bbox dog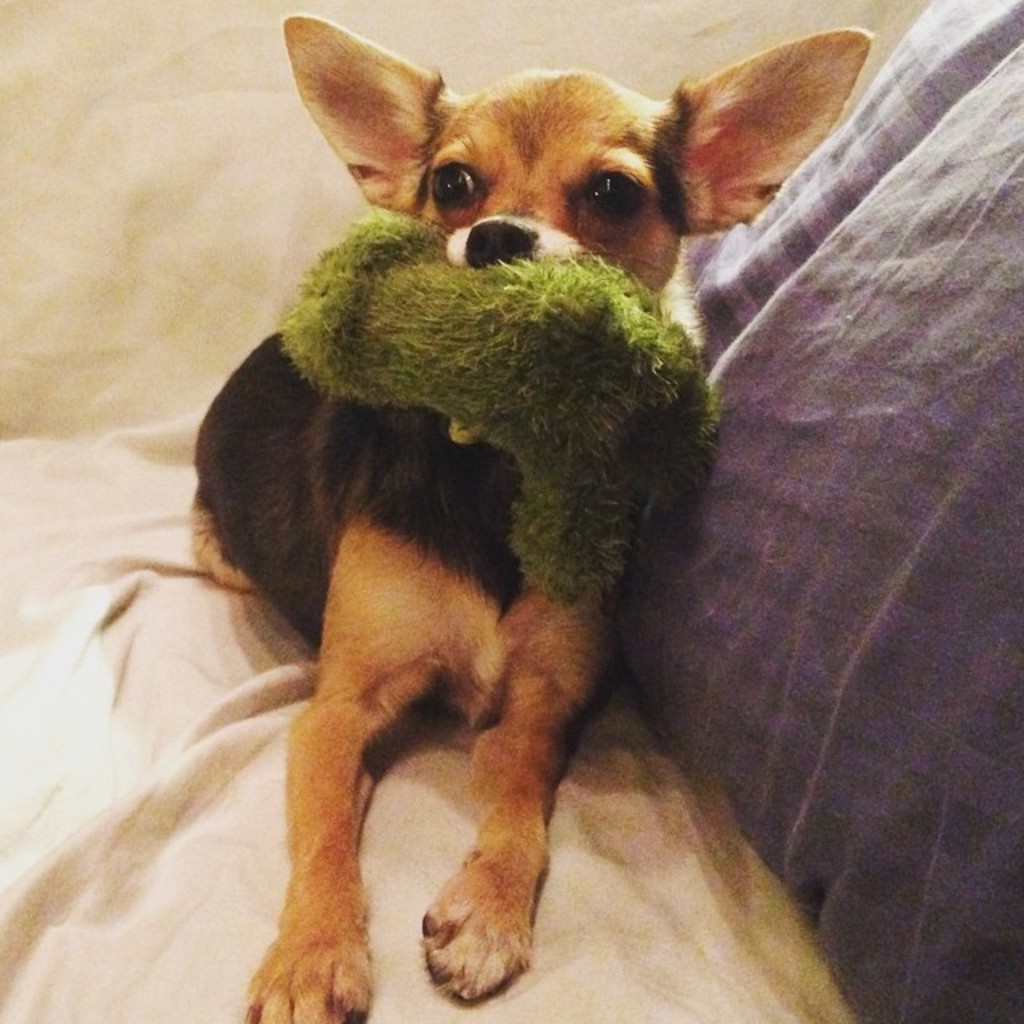
(x1=192, y1=13, x2=877, y2=1022)
